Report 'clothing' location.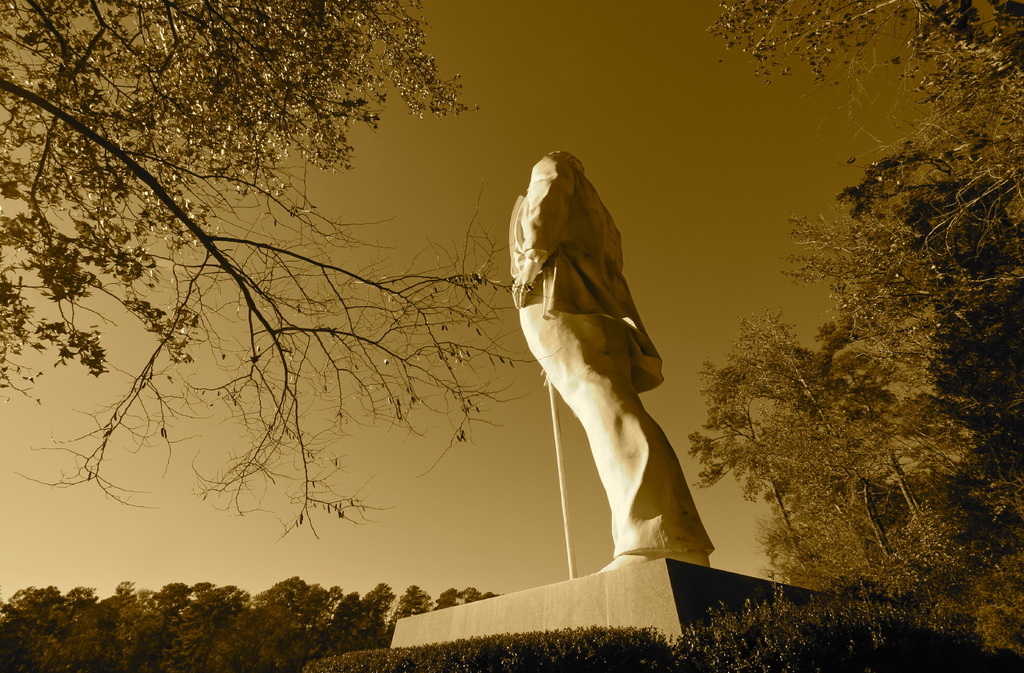
Report: 486 154 727 577.
